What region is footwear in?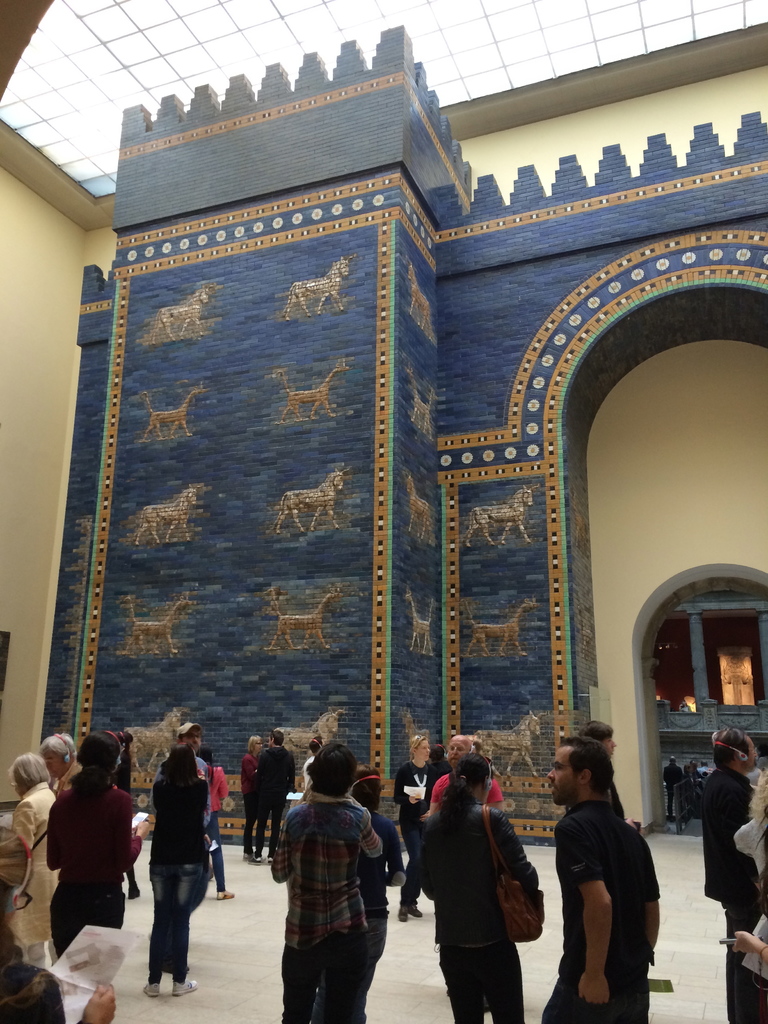
rect(251, 854, 265, 863).
